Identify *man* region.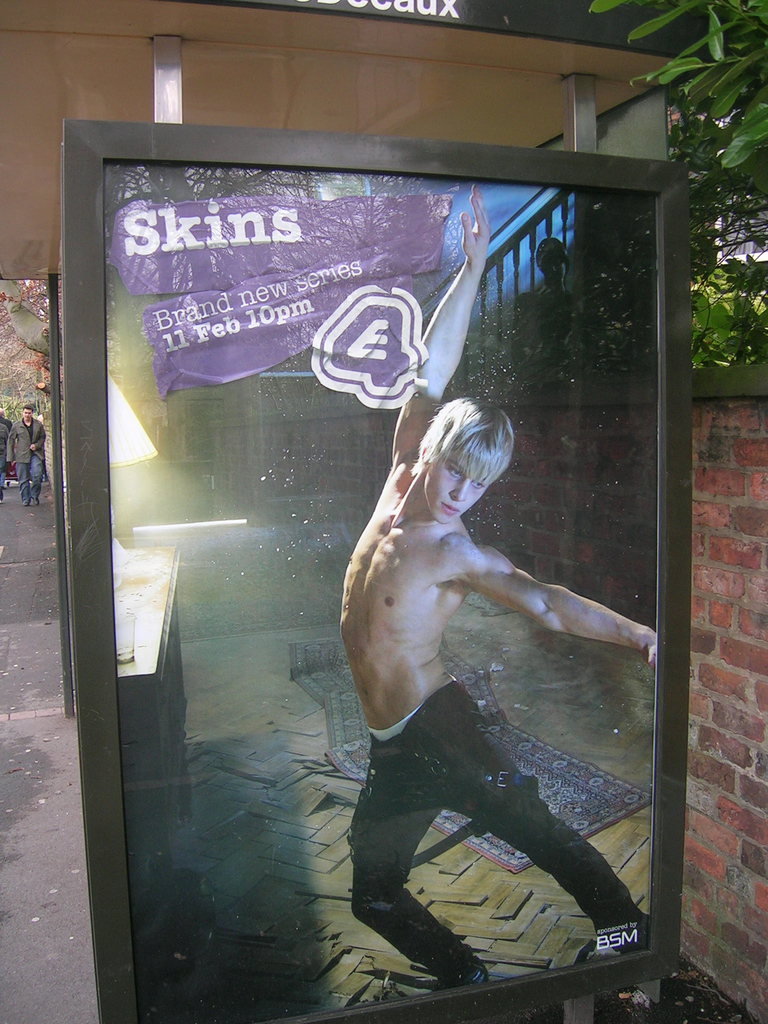
Region: x1=346 y1=186 x2=662 y2=991.
